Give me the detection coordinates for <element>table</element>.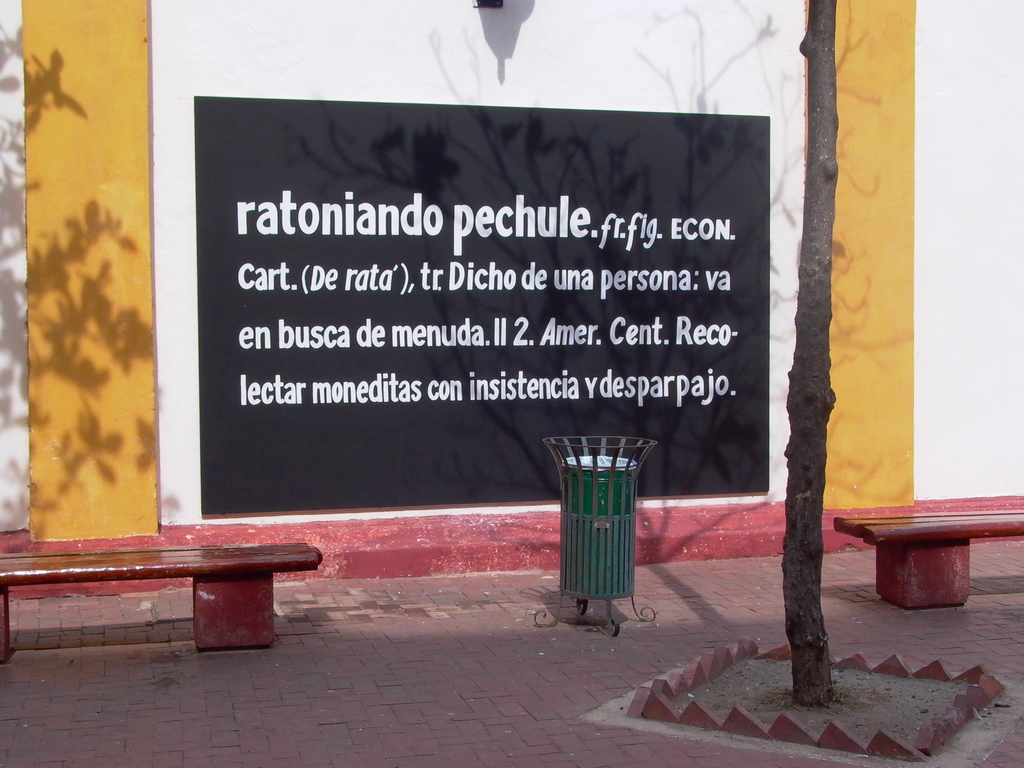
[x1=0, y1=491, x2=351, y2=668].
